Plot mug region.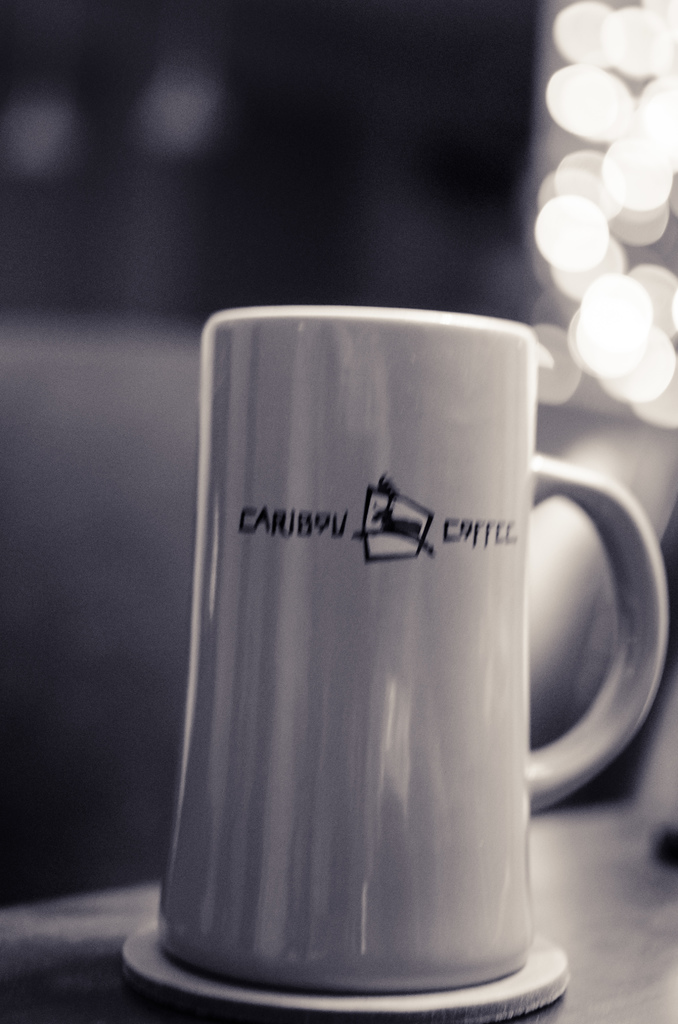
Plotted at left=152, top=306, right=666, bottom=995.
